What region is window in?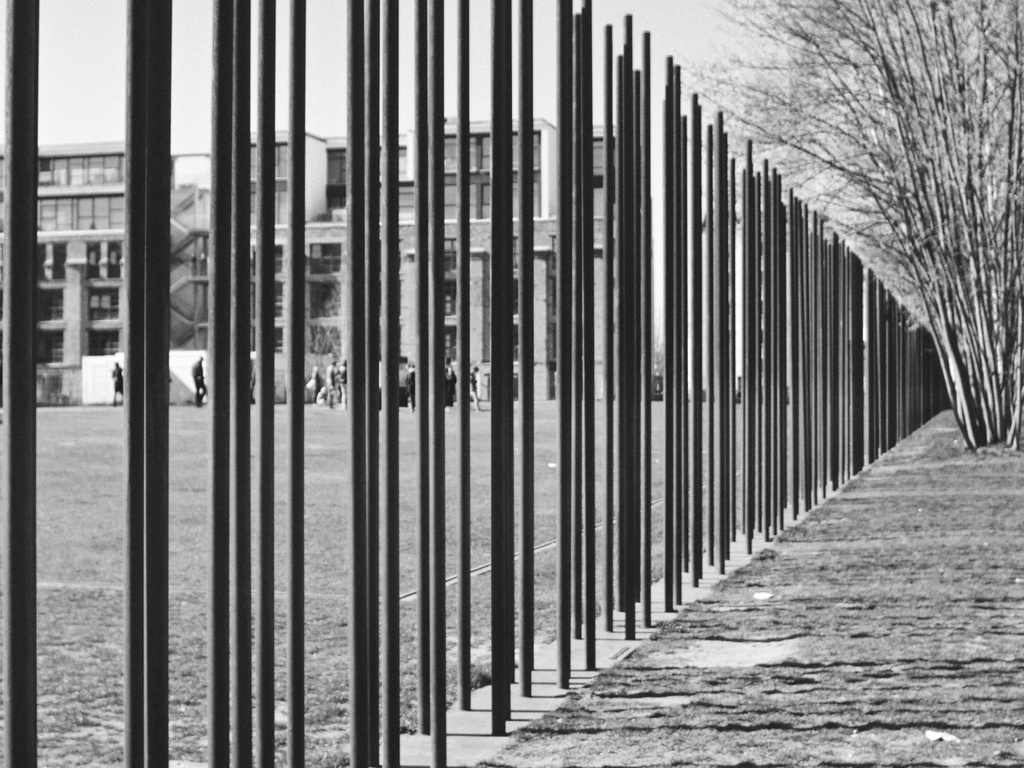
440 168 541 233.
